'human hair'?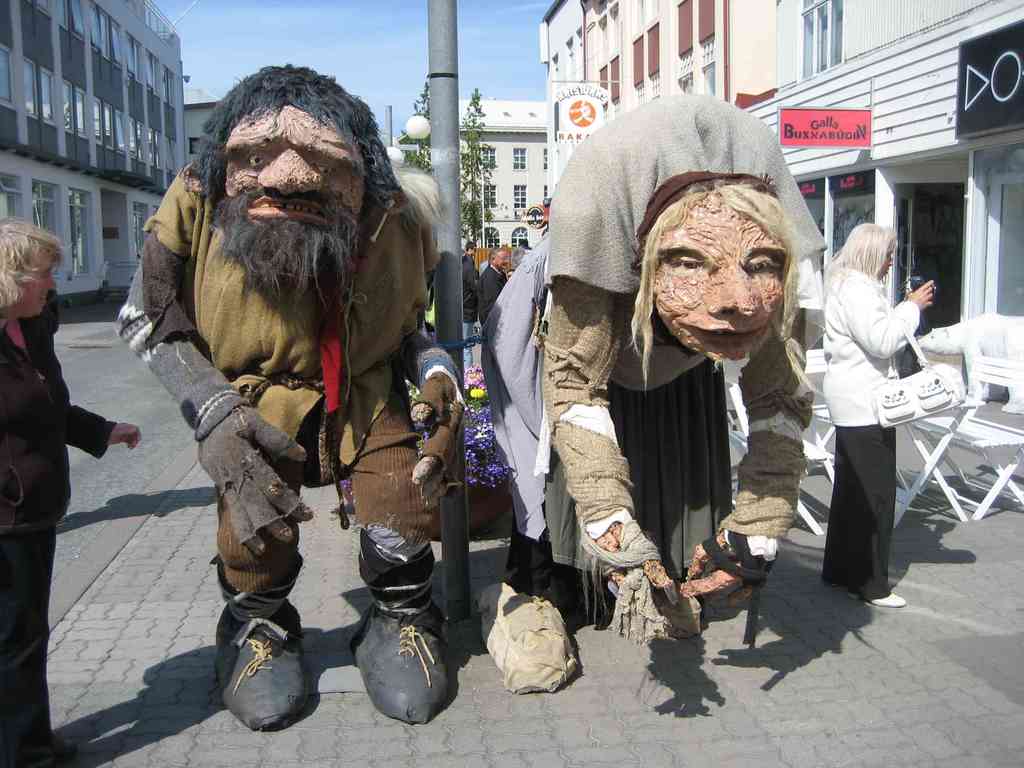
613/176/833/398
